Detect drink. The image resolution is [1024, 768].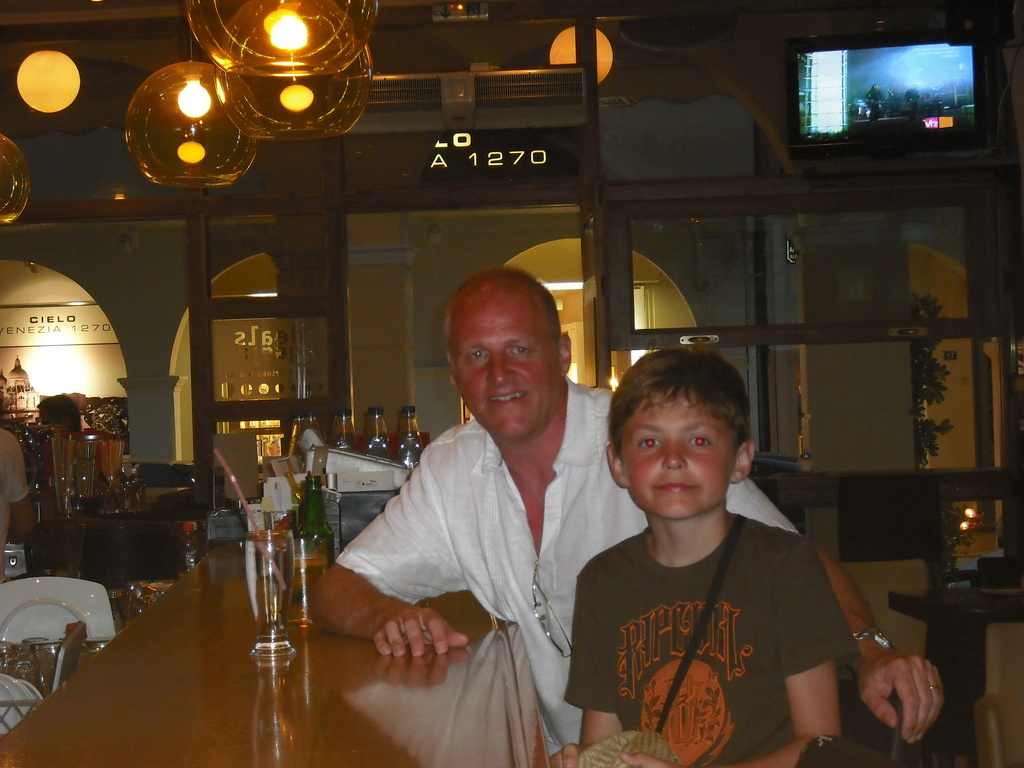
281 552 337 633.
